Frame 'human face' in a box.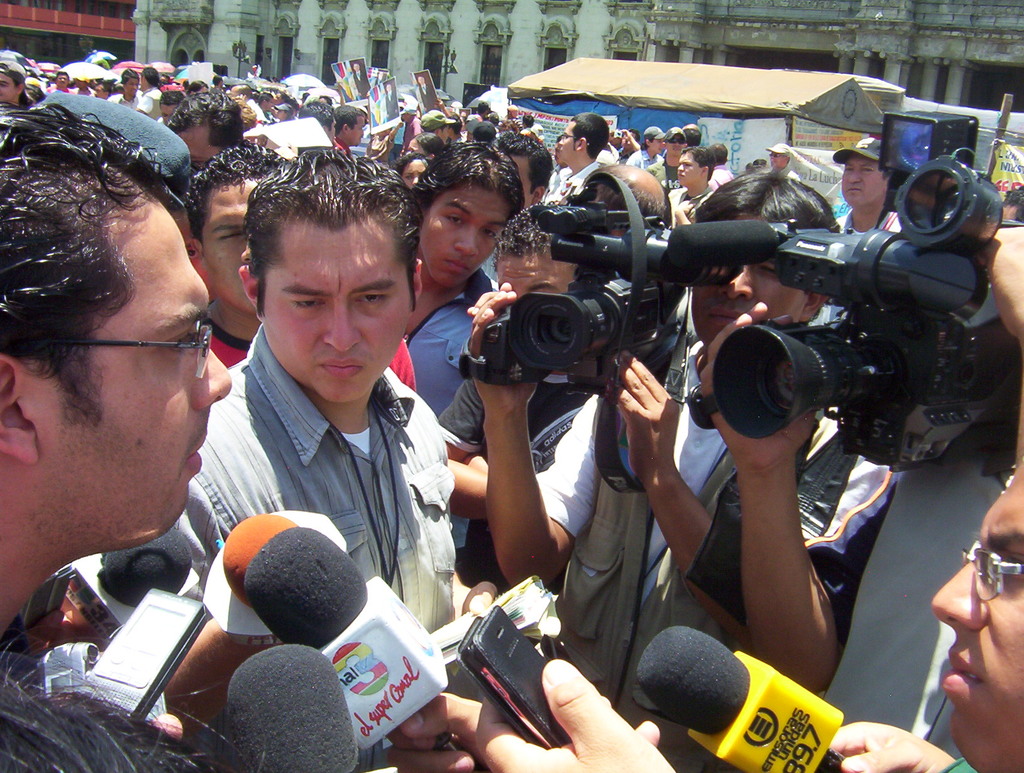
195, 176, 244, 307.
